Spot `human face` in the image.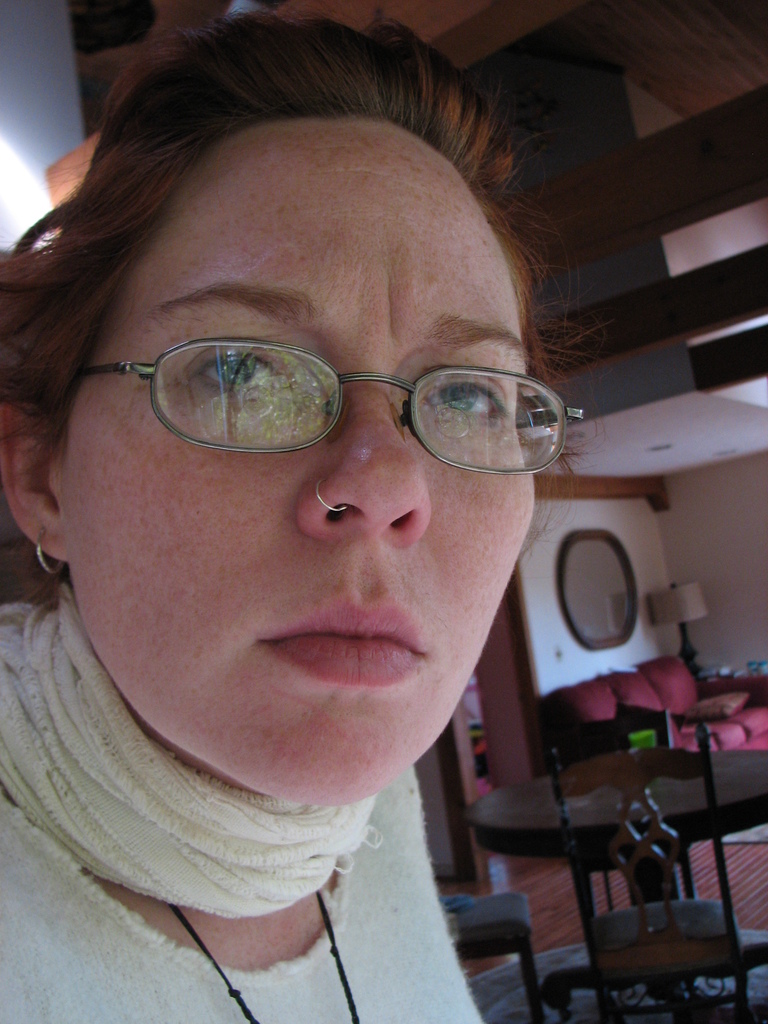
`human face` found at 61,113,538,810.
